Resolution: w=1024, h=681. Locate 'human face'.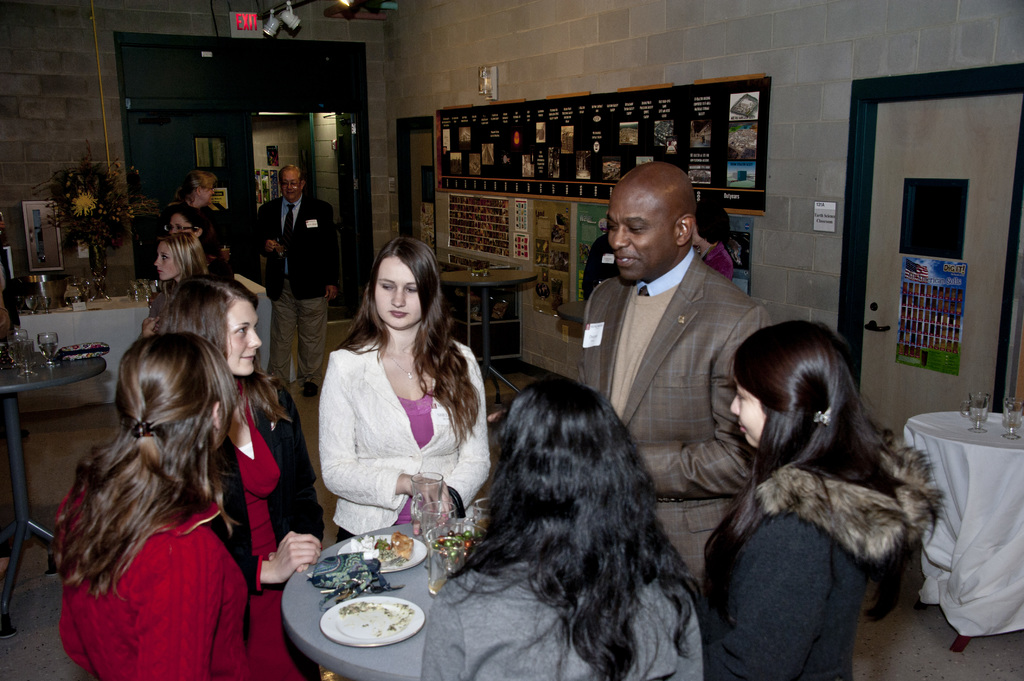
{"x1": 376, "y1": 257, "x2": 419, "y2": 330}.
